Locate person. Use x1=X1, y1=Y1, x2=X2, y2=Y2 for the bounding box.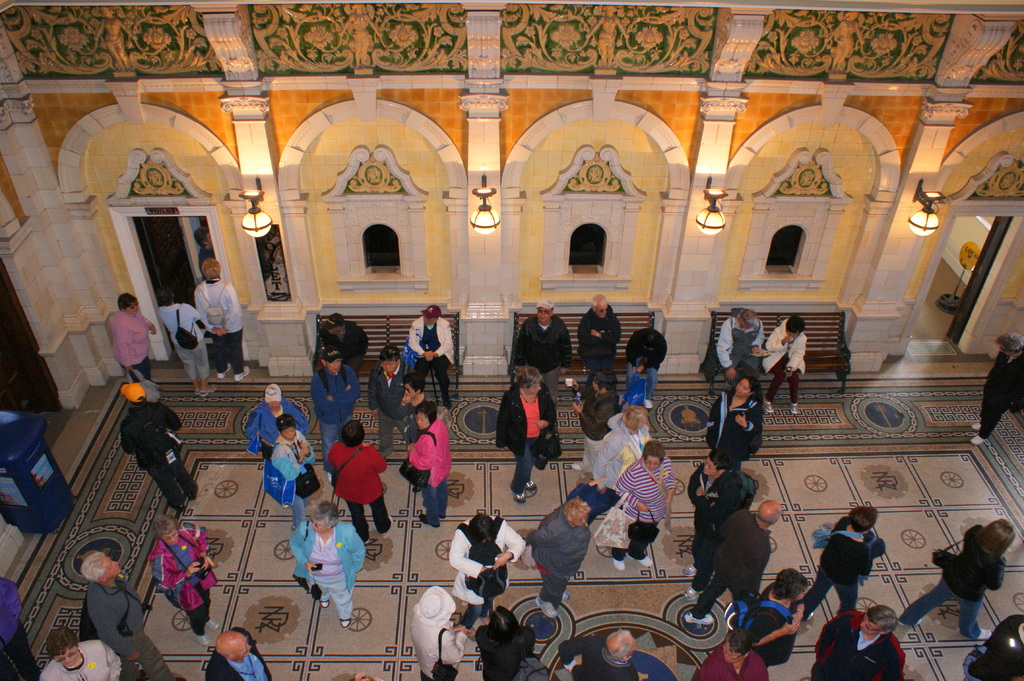
x1=43, y1=623, x2=120, y2=680.
